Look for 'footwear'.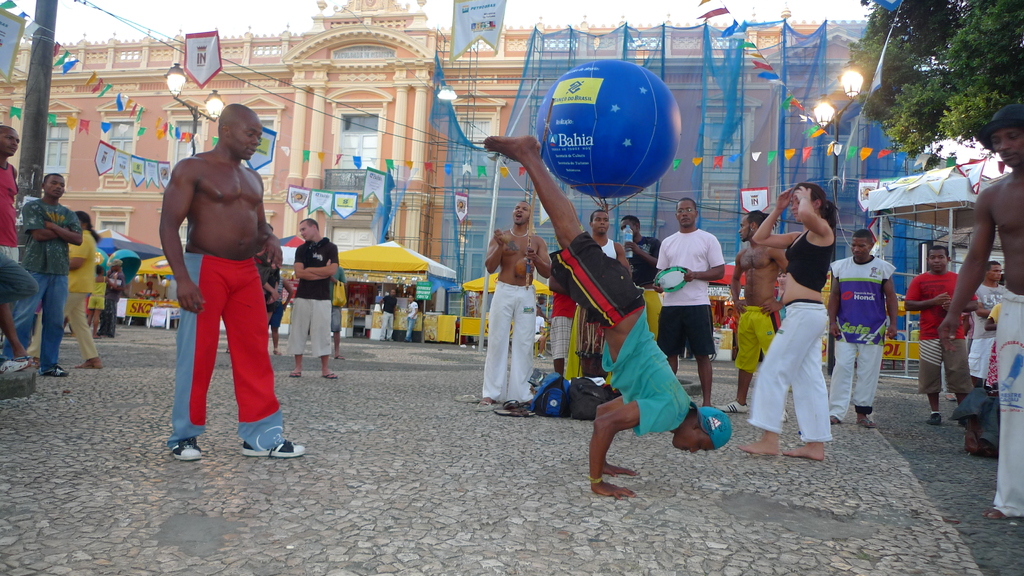
Found: [x1=480, y1=396, x2=495, y2=413].
